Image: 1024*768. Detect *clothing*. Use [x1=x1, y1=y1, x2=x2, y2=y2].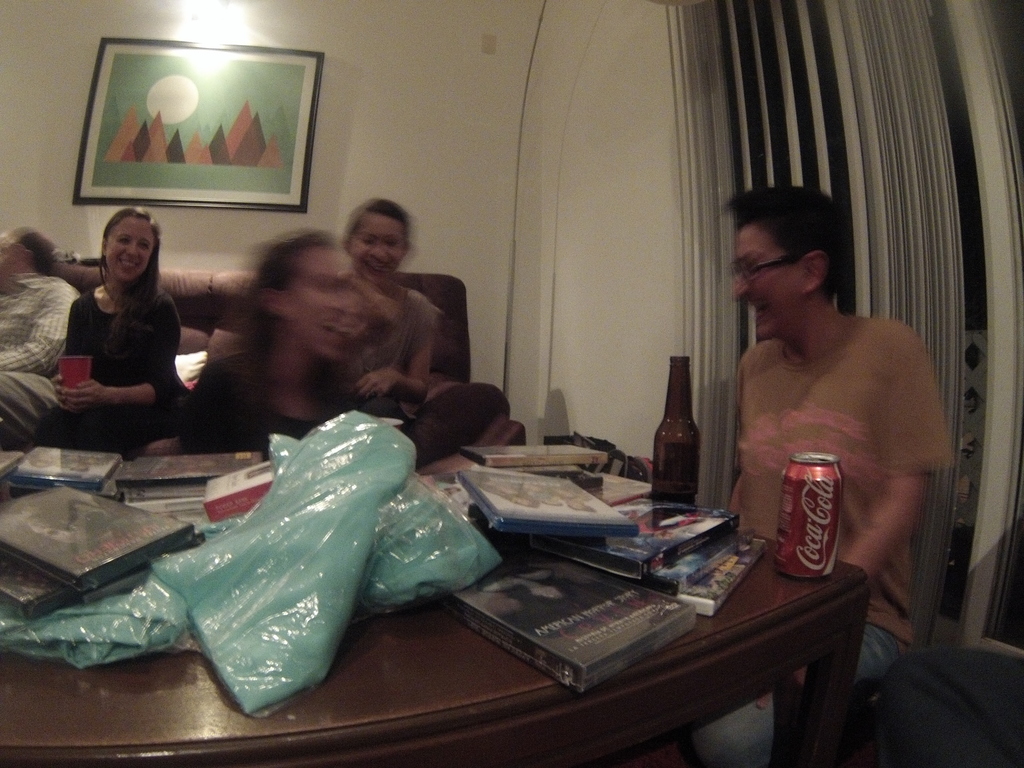
[x1=63, y1=497, x2=146, y2=563].
